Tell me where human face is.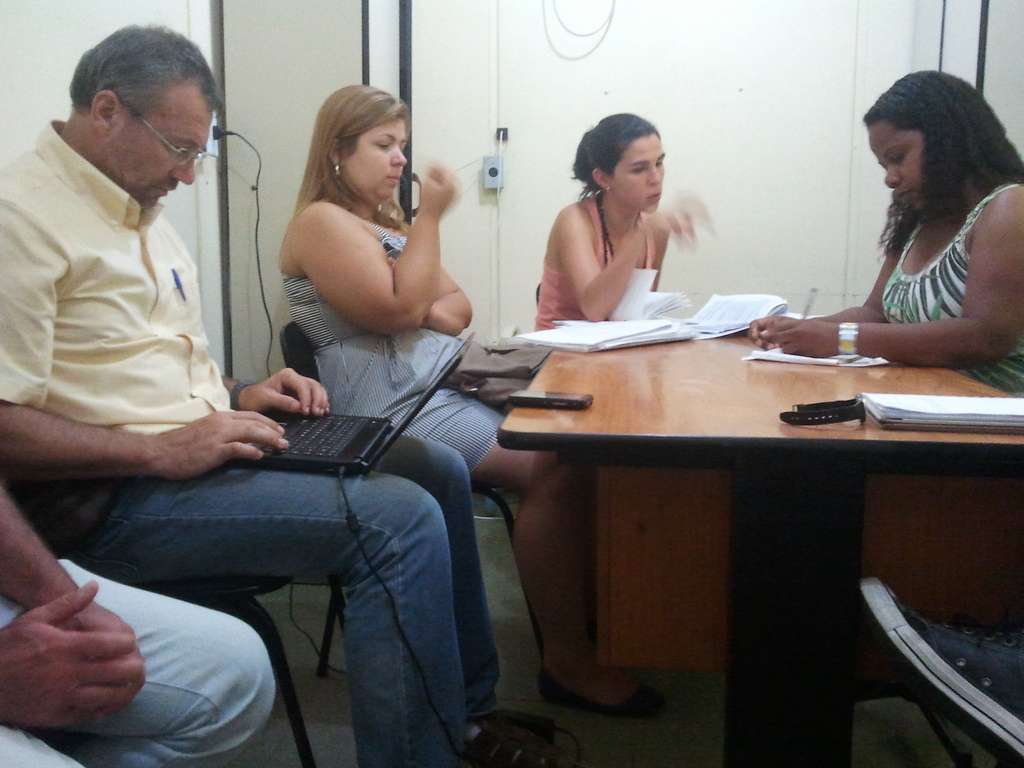
human face is at BBox(347, 119, 416, 198).
